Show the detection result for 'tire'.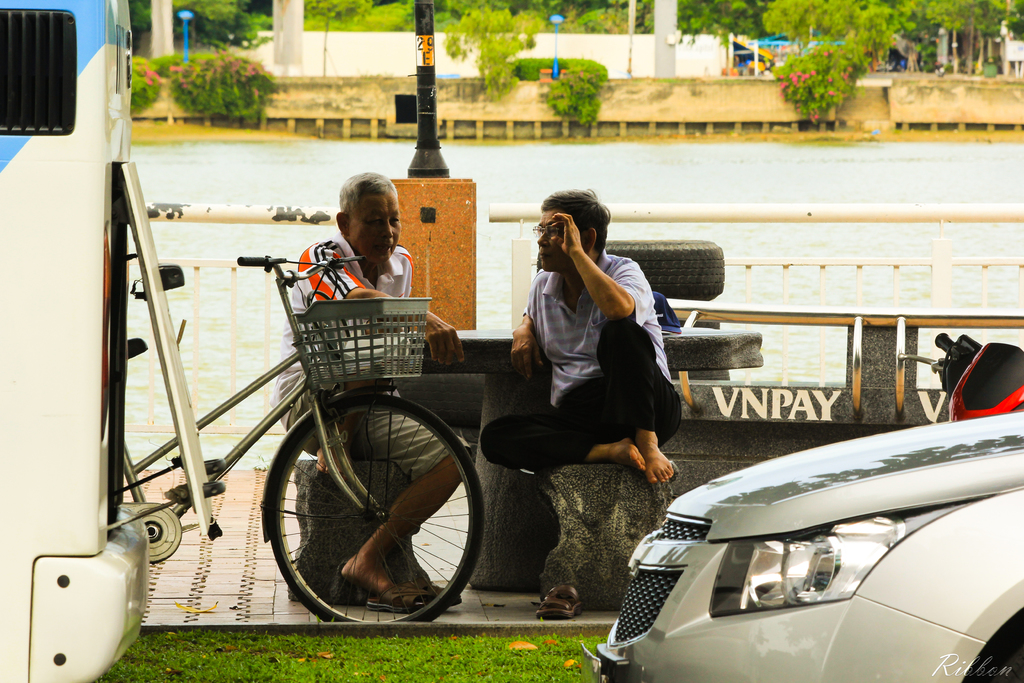
Rect(271, 380, 470, 629).
